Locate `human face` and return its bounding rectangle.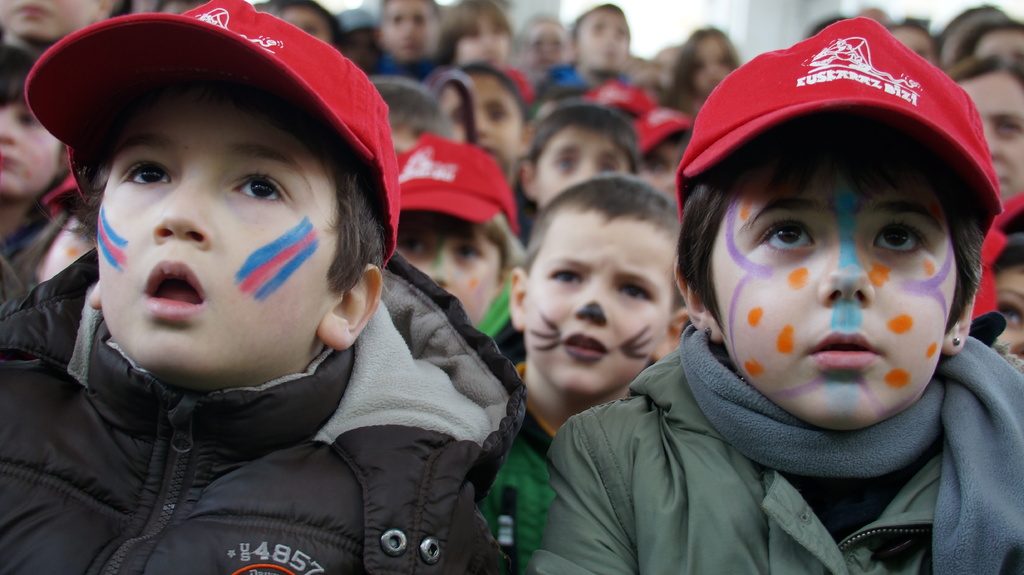
454/12/509/68.
